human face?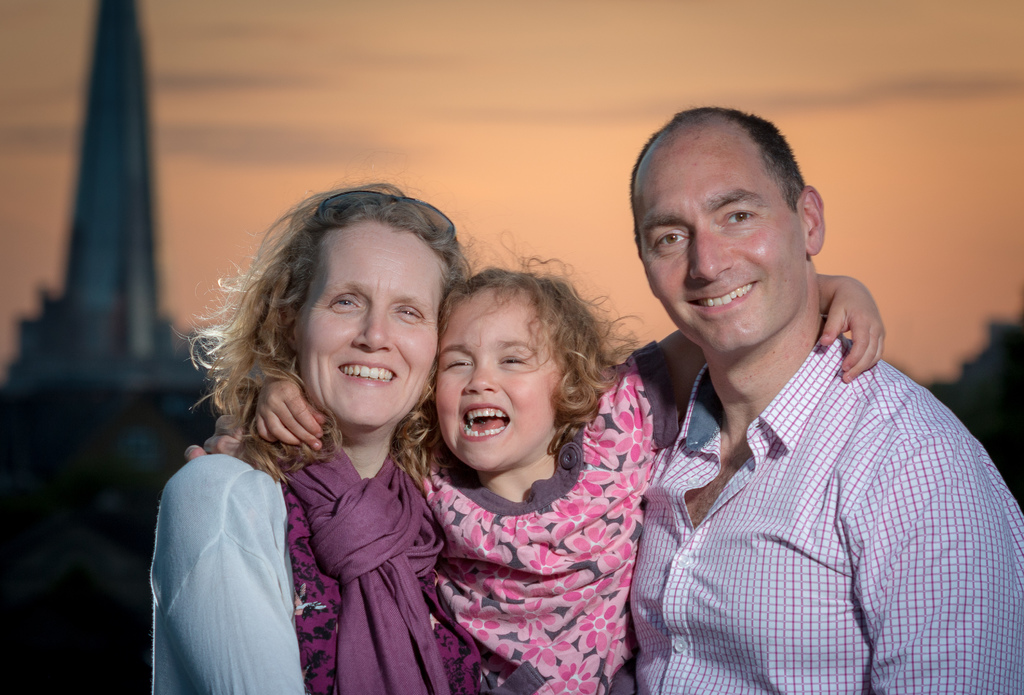
x1=436 y1=290 x2=561 y2=475
